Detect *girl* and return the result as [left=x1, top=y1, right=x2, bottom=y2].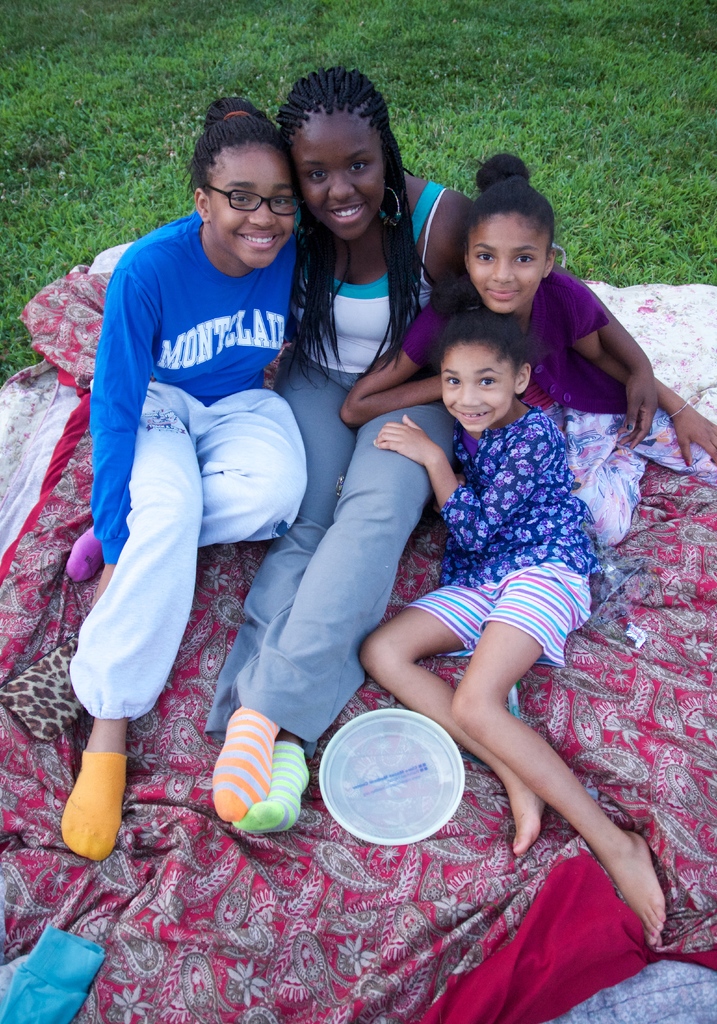
[left=245, top=63, right=469, bottom=826].
